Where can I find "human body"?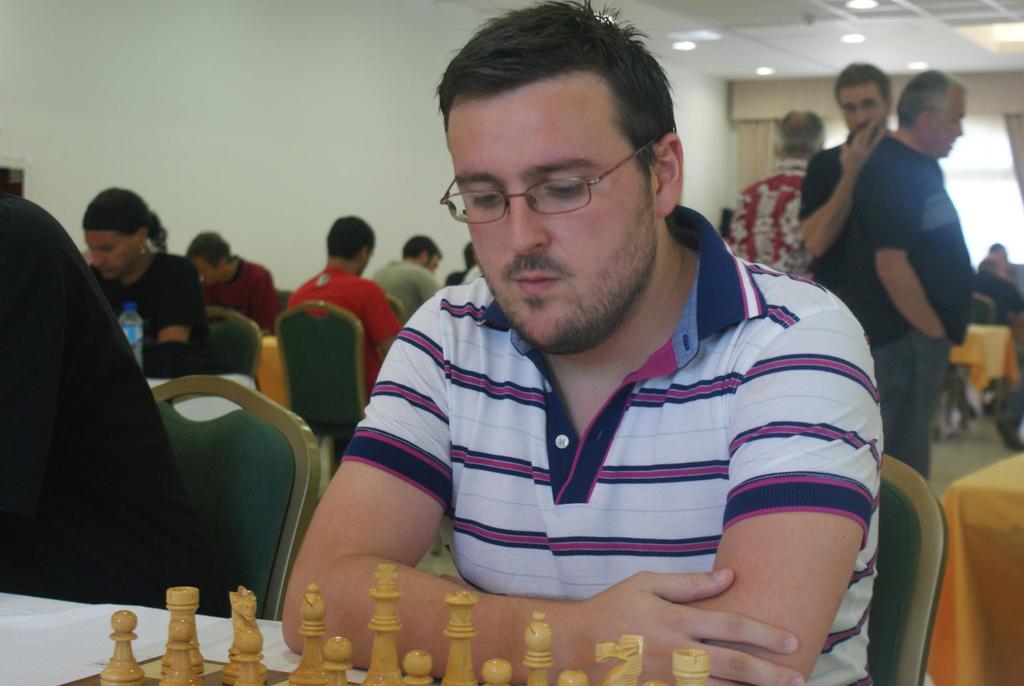
You can find it at select_region(799, 121, 903, 464).
